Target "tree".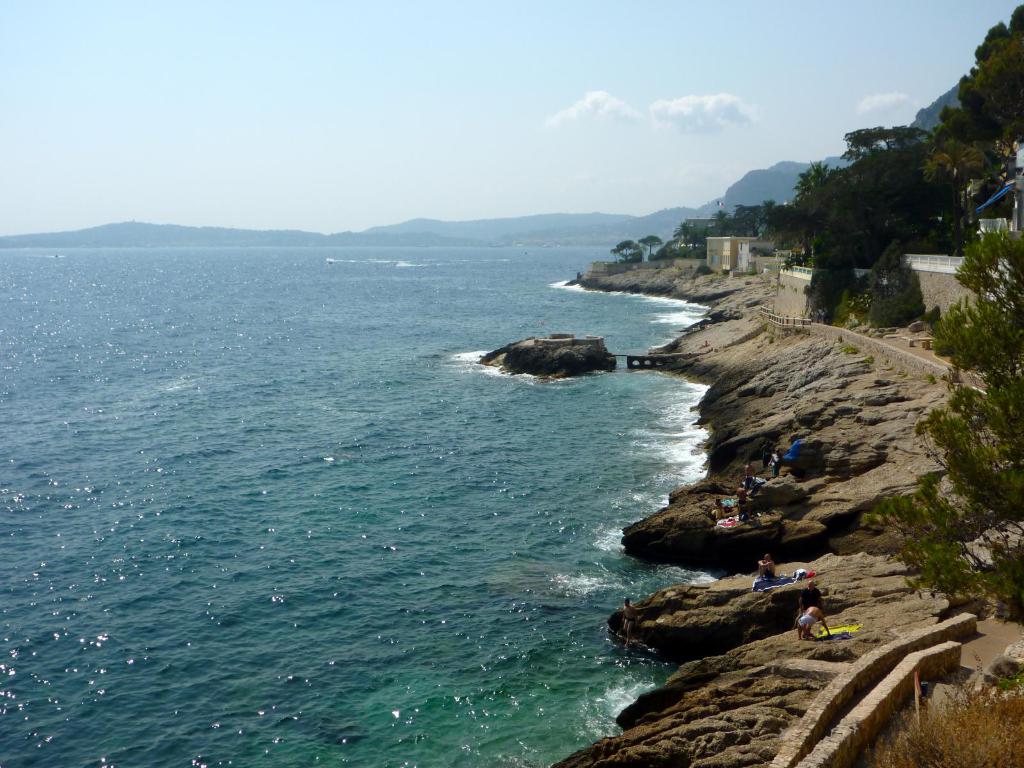
Target region: x1=861, y1=209, x2=1023, y2=632.
